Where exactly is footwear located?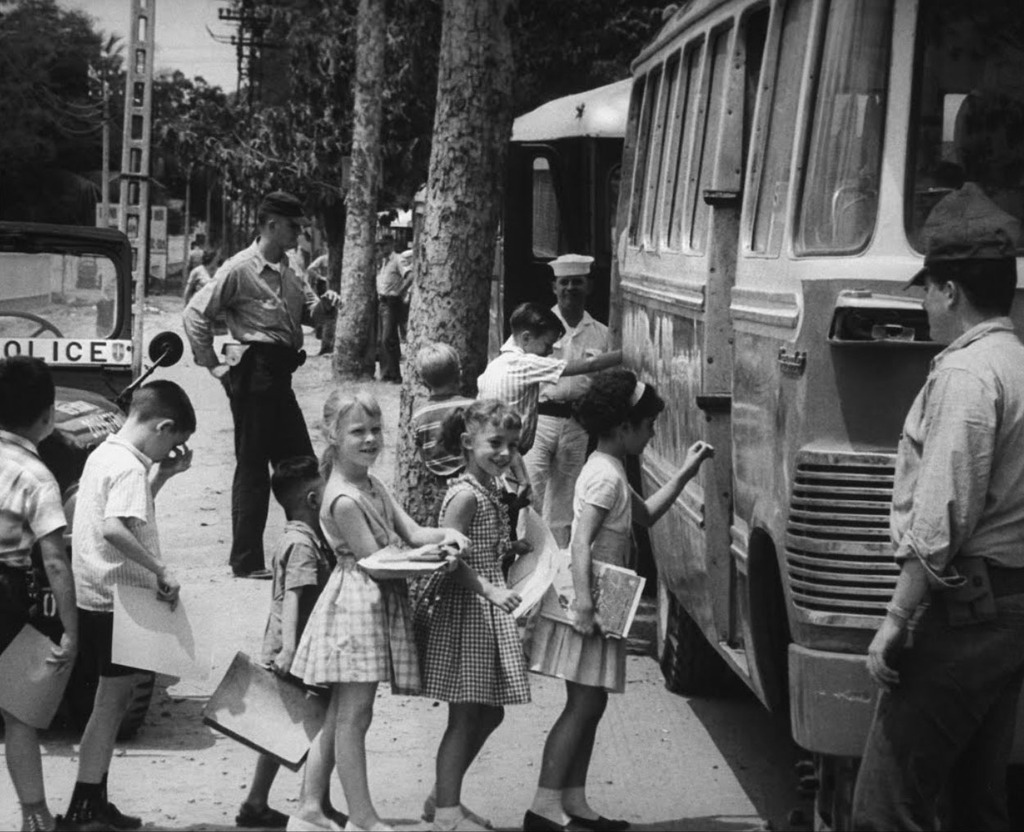
Its bounding box is bbox=(576, 811, 631, 831).
